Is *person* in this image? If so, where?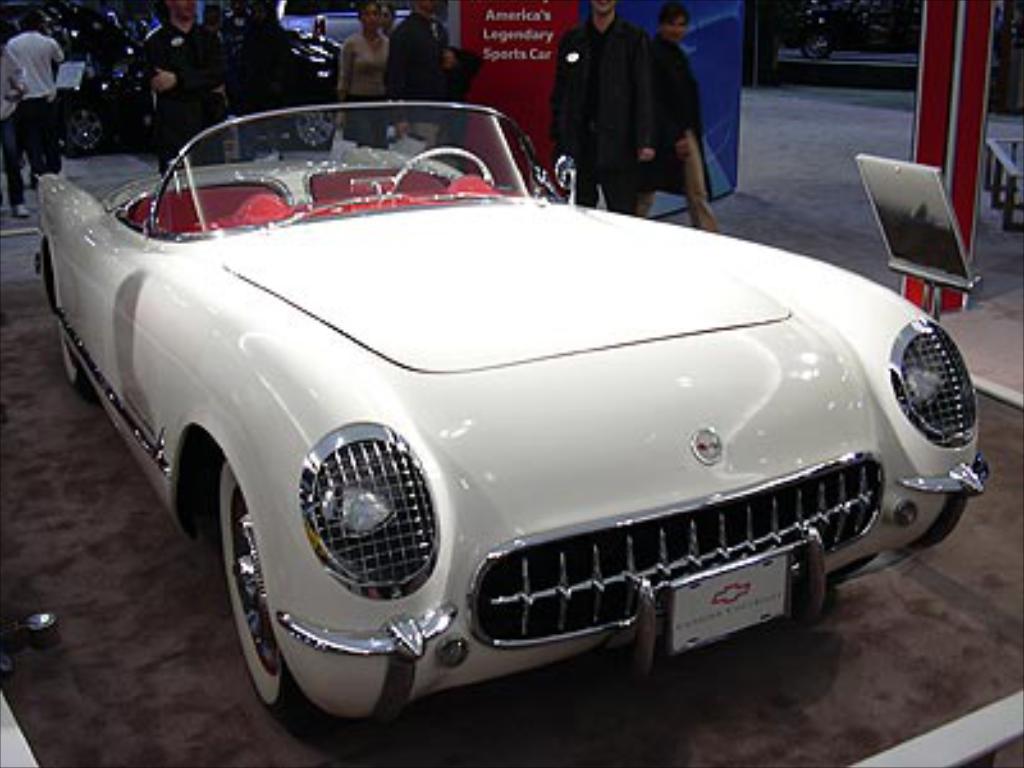
Yes, at (x1=384, y1=0, x2=463, y2=151).
